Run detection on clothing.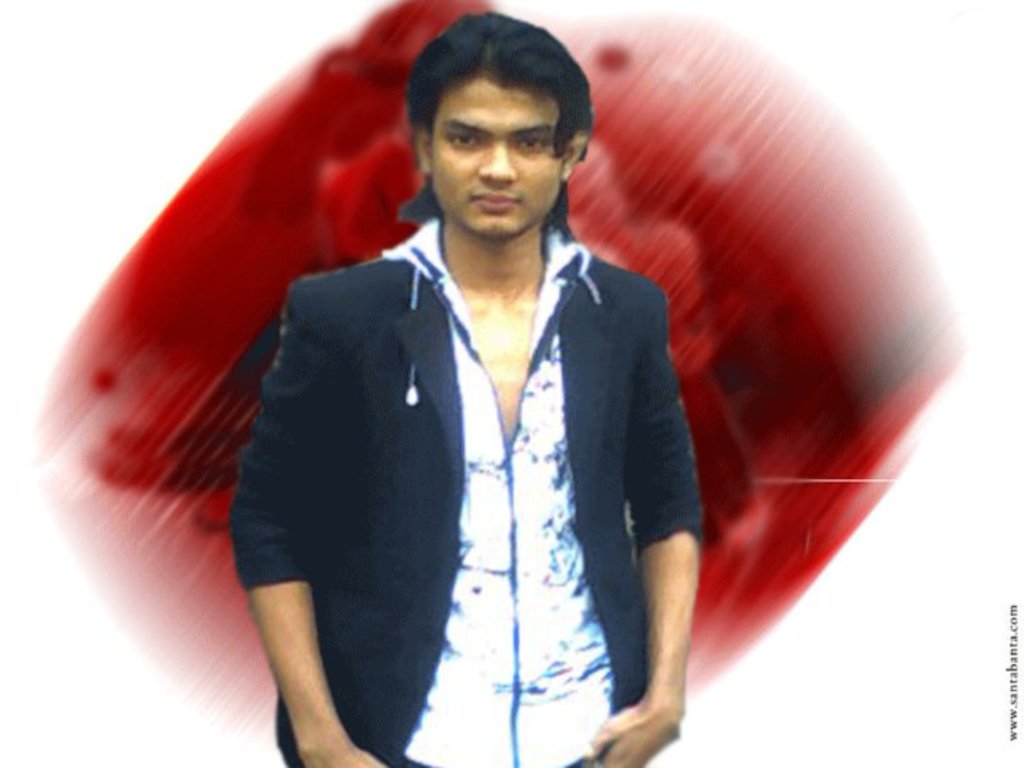
Result: select_region(172, 186, 708, 728).
